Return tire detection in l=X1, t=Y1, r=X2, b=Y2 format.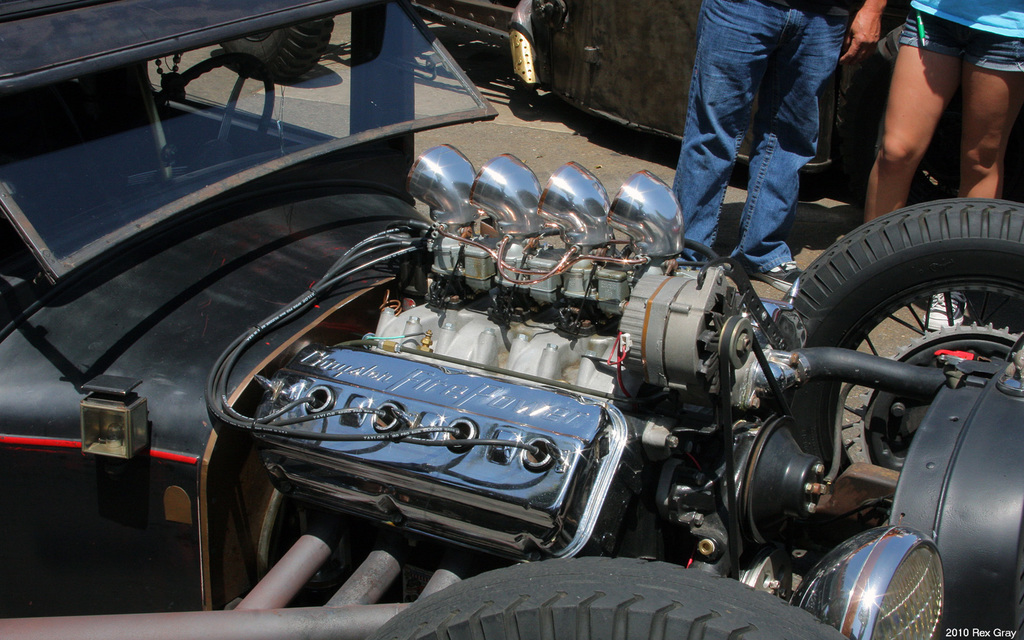
l=366, t=556, r=858, b=639.
